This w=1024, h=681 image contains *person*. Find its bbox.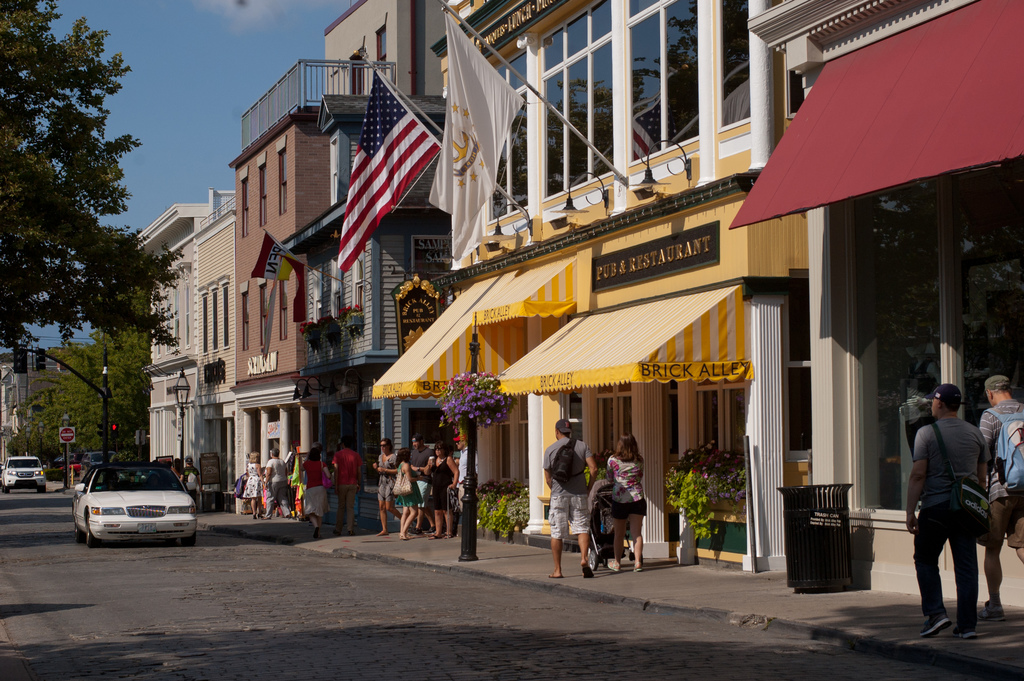
{"x1": 240, "y1": 452, "x2": 264, "y2": 518}.
